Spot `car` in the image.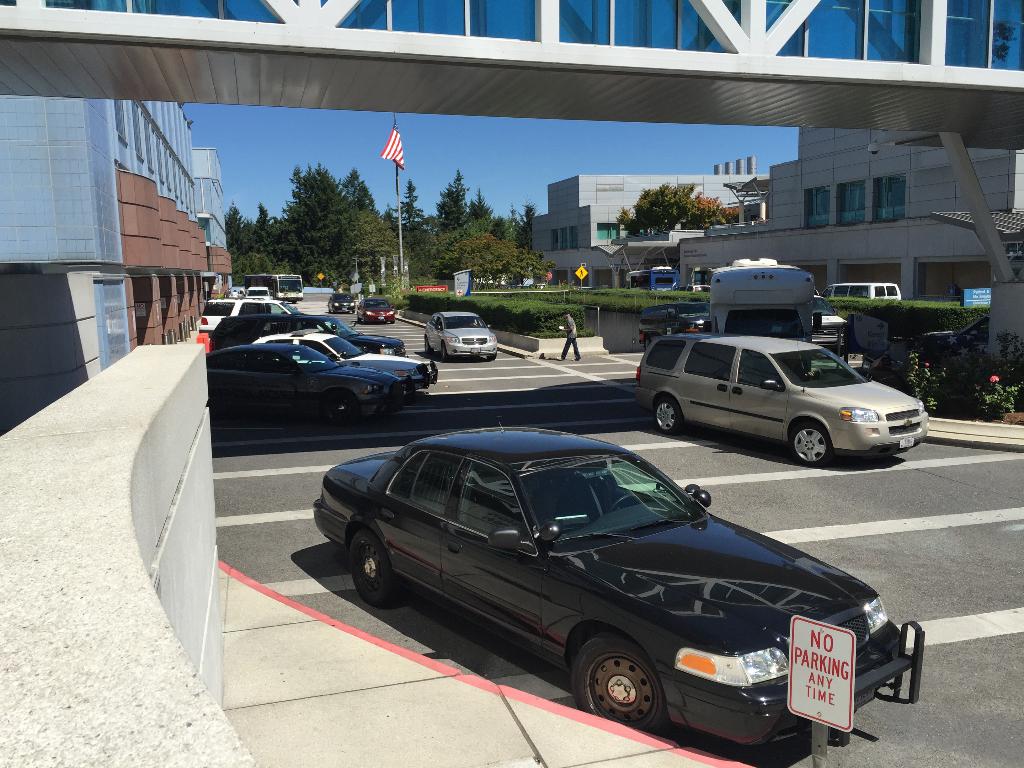
`car` found at select_region(354, 296, 395, 324).
